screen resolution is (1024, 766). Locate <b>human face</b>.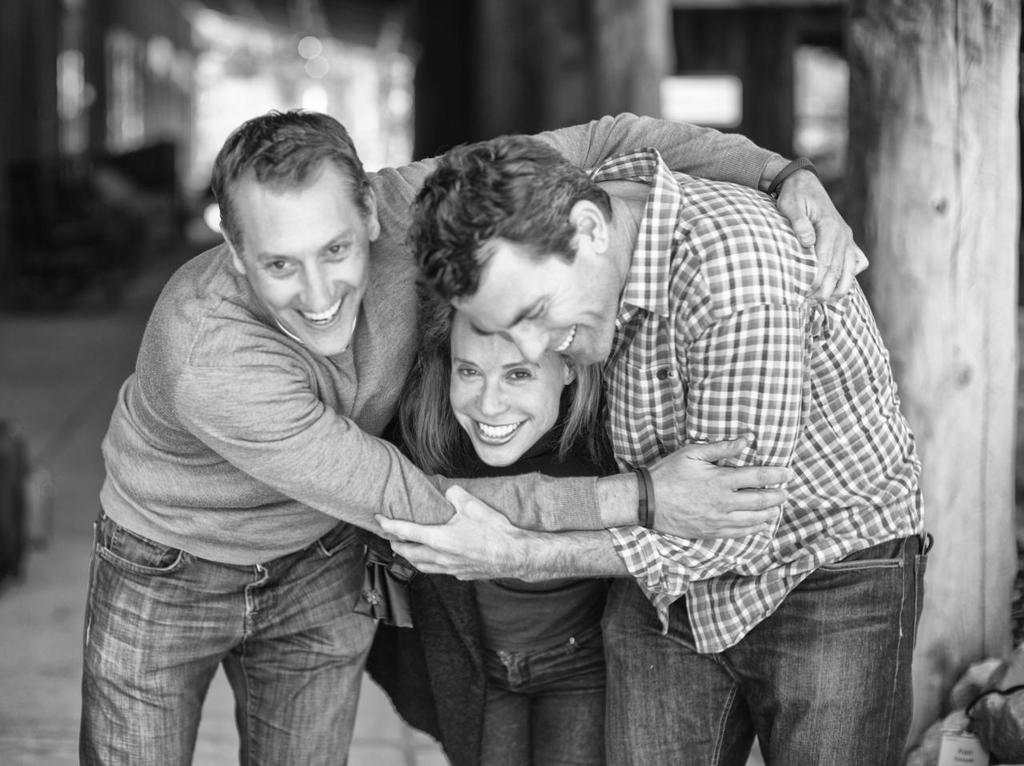
crop(242, 179, 369, 355).
